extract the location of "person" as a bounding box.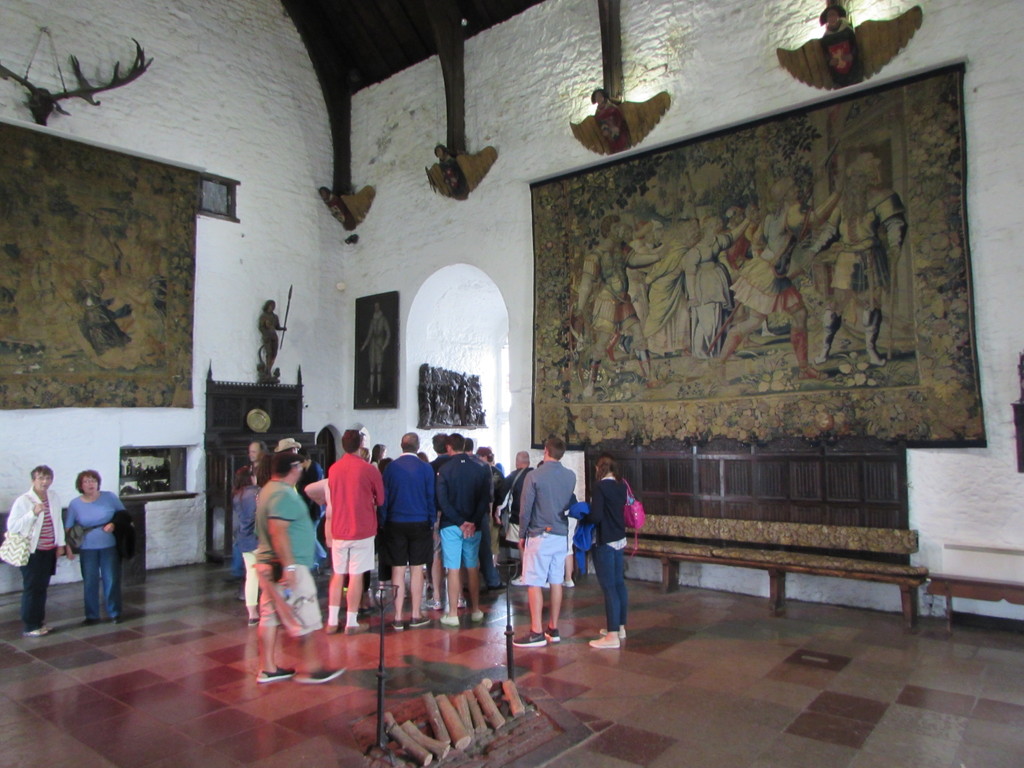
(582,451,646,654).
